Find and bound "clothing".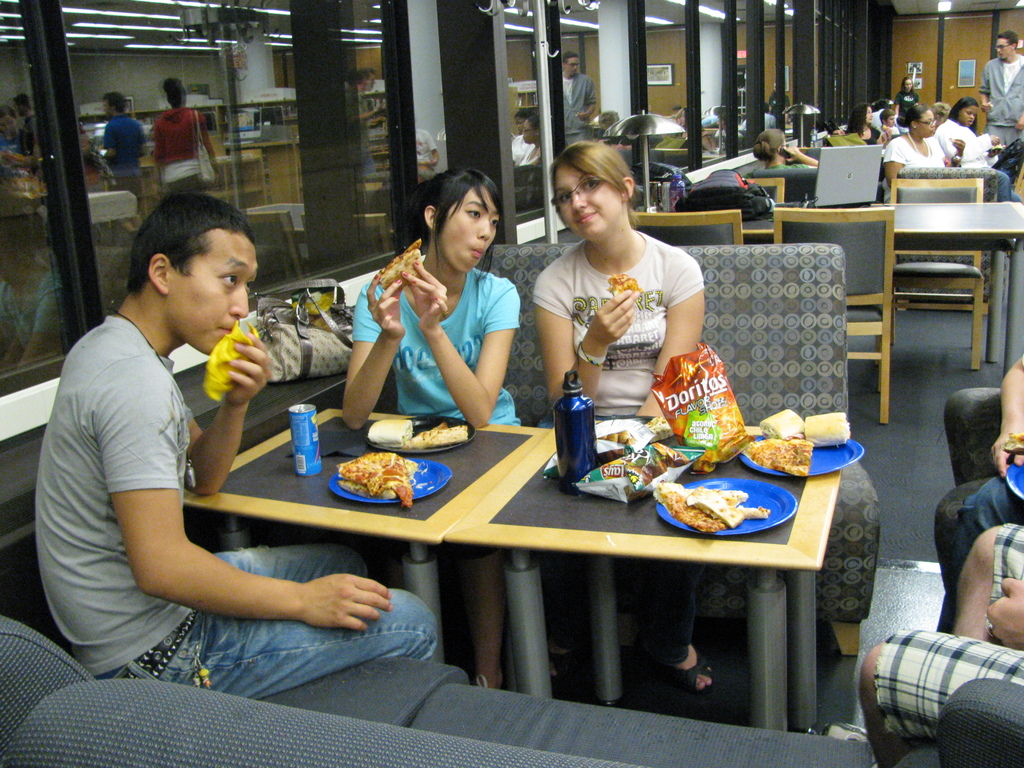
Bound: region(955, 449, 1023, 591).
